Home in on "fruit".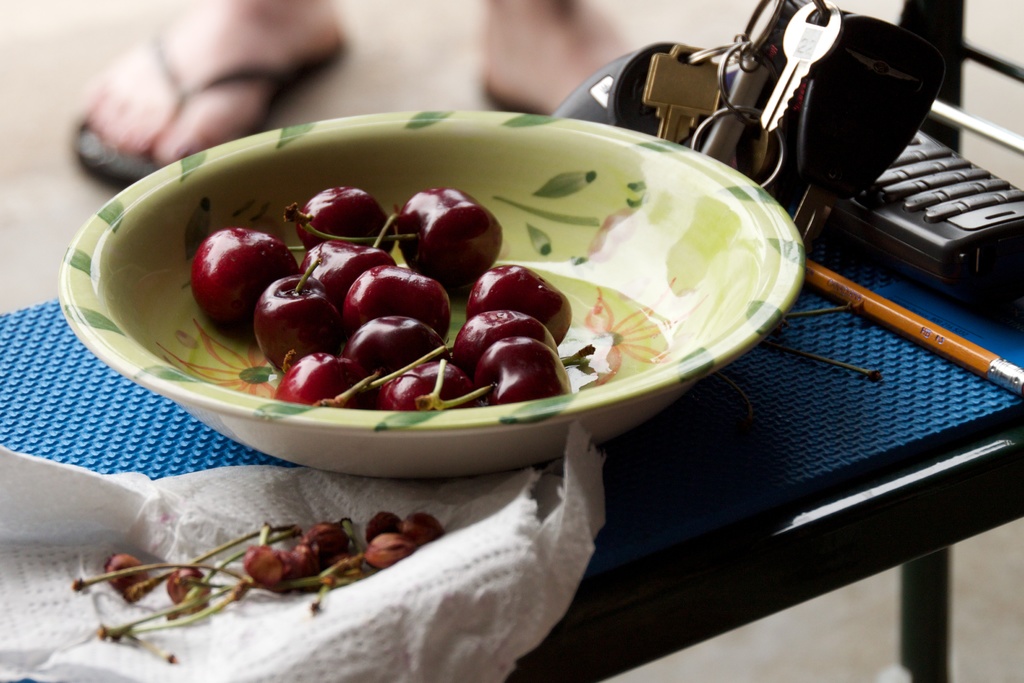
Homed in at rect(179, 225, 292, 332).
